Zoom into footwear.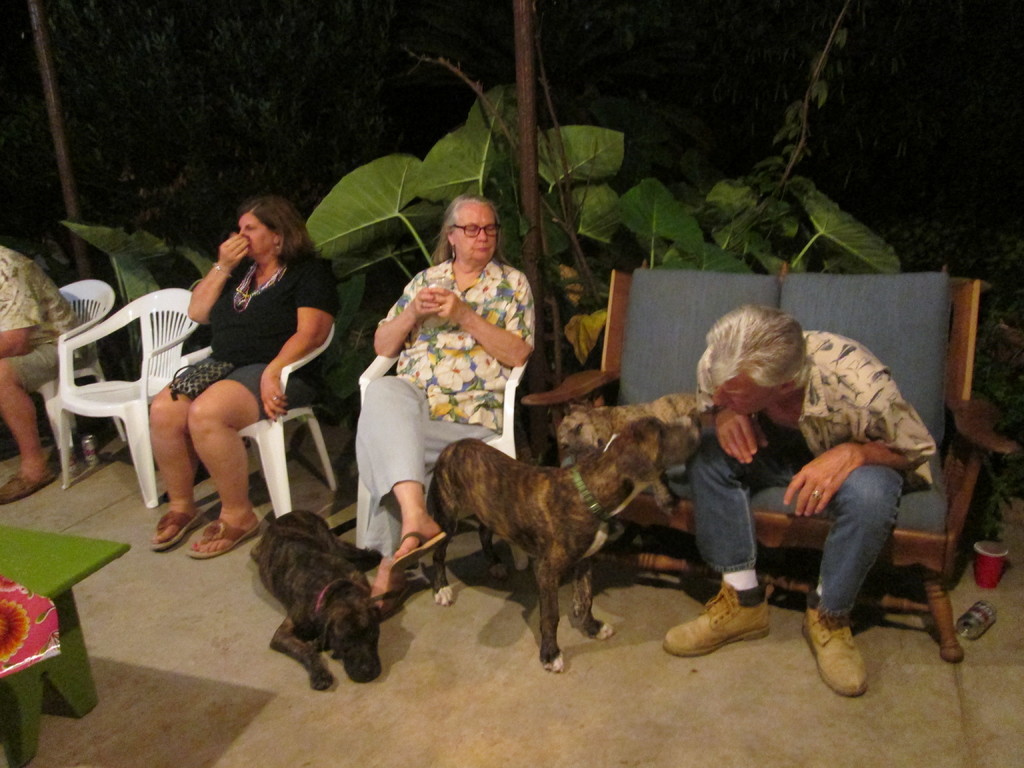
Zoom target: region(816, 610, 884, 704).
